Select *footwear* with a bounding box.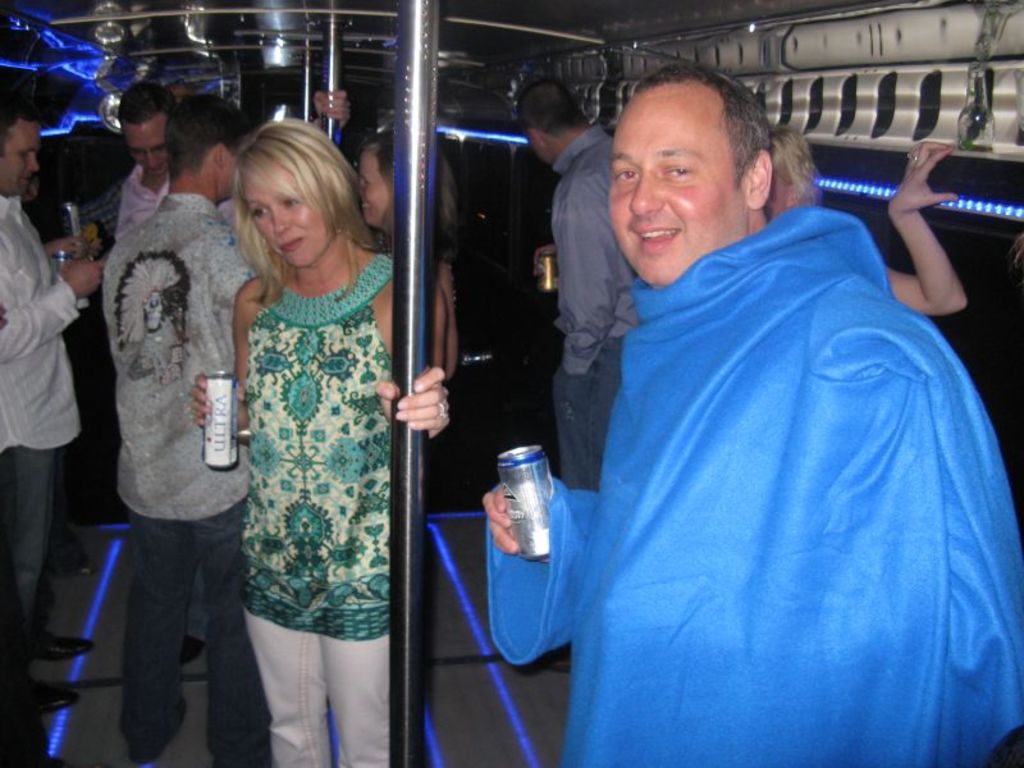
{"x1": 183, "y1": 635, "x2": 207, "y2": 659}.
